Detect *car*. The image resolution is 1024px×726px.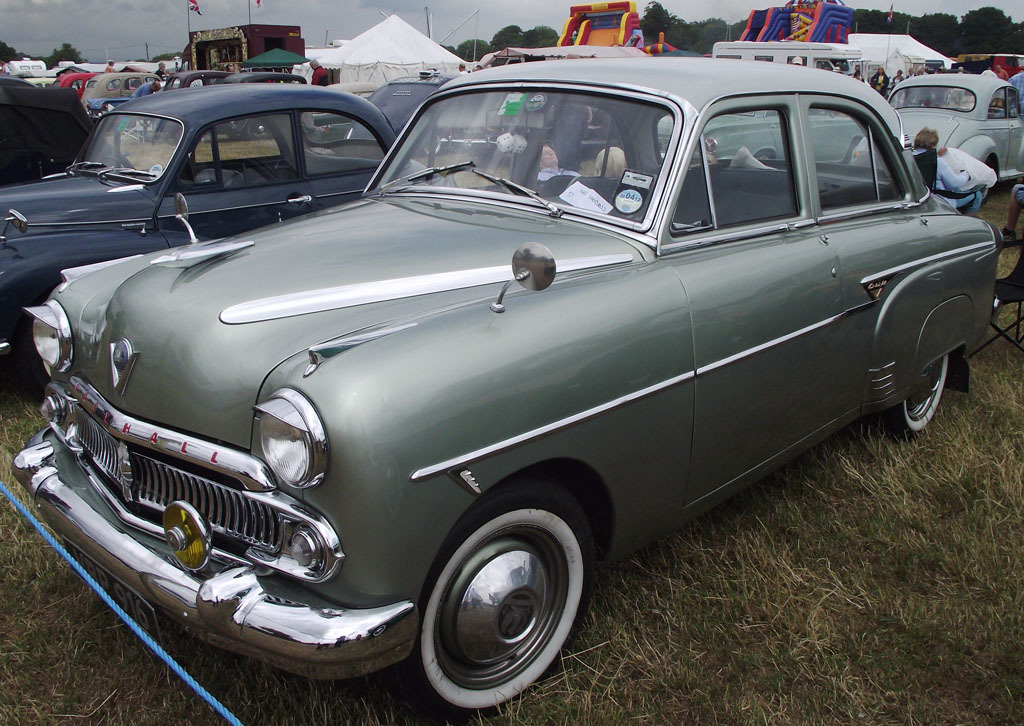
[x1=852, y1=73, x2=1023, y2=174].
